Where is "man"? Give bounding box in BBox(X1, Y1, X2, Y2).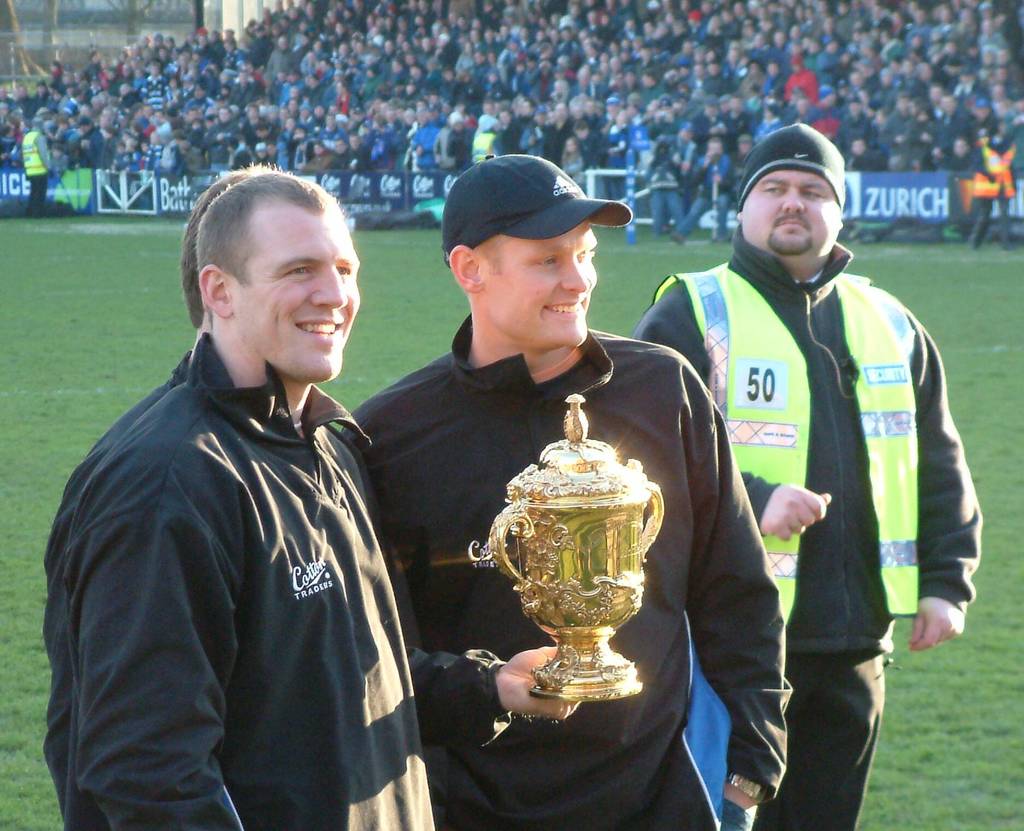
BBox(38, 161, 321, 830).
